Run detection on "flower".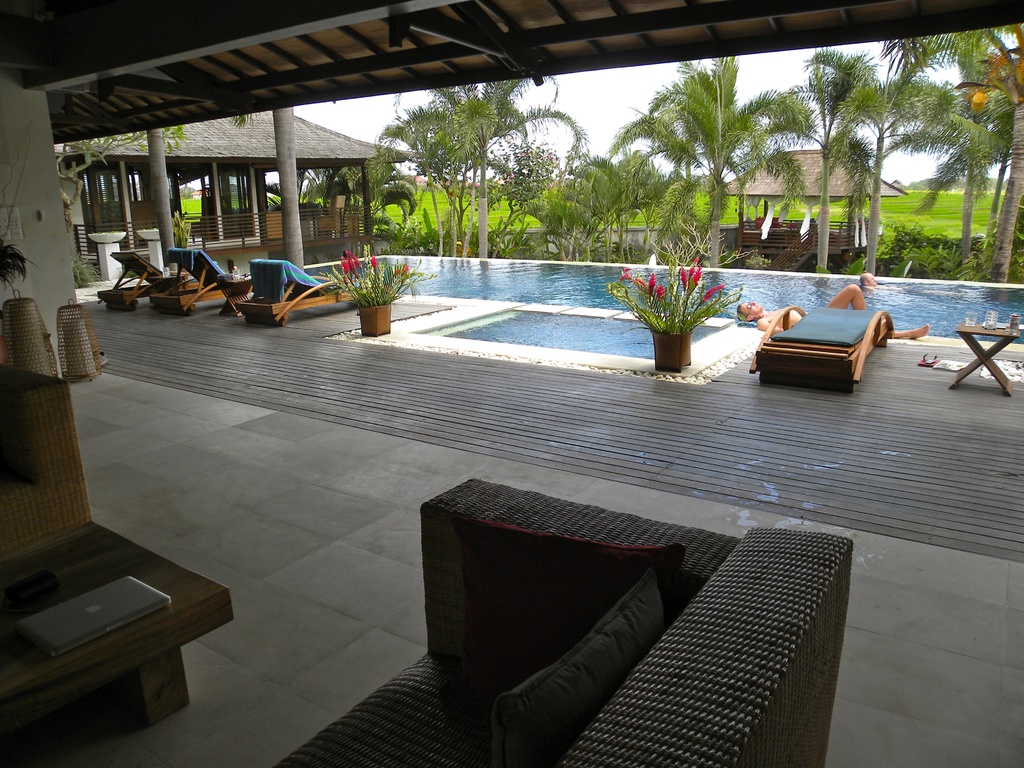
Result: x1=655, y1=284, x2=662, y2=306.
